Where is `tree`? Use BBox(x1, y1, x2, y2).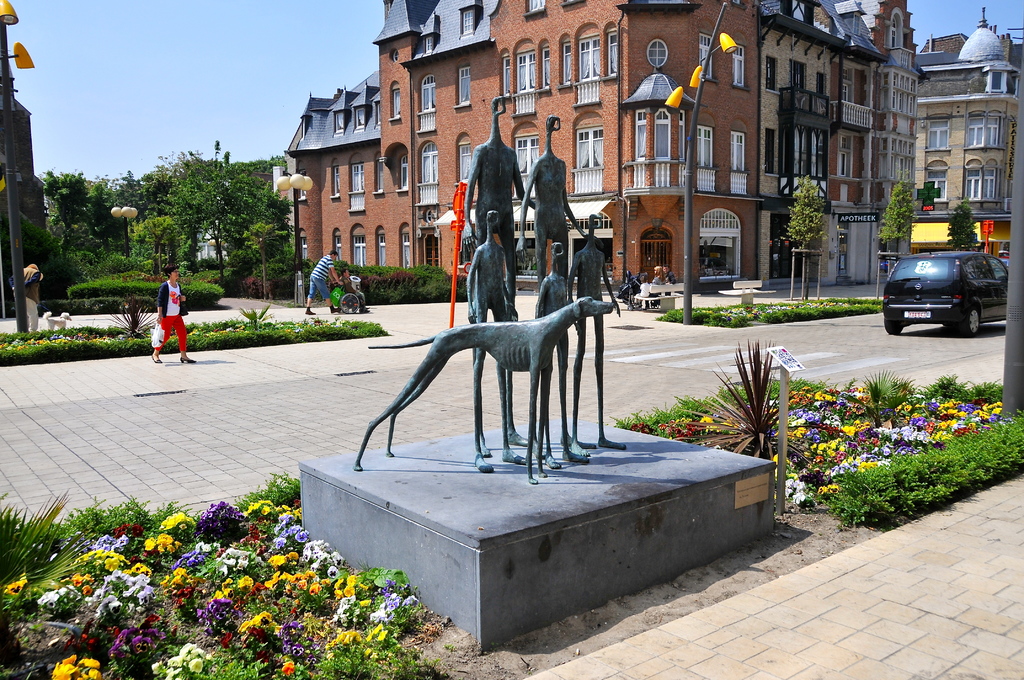
BBox(874, 170, 940, 301).
